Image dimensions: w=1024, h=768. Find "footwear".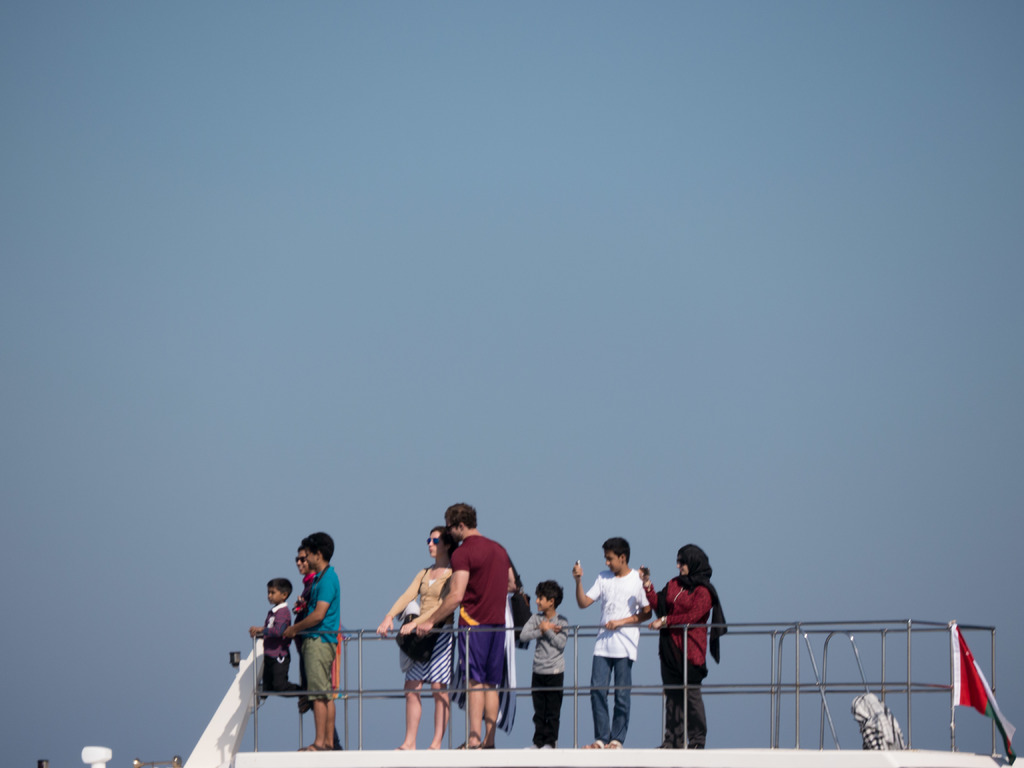
(659, 741, 675, 750).
